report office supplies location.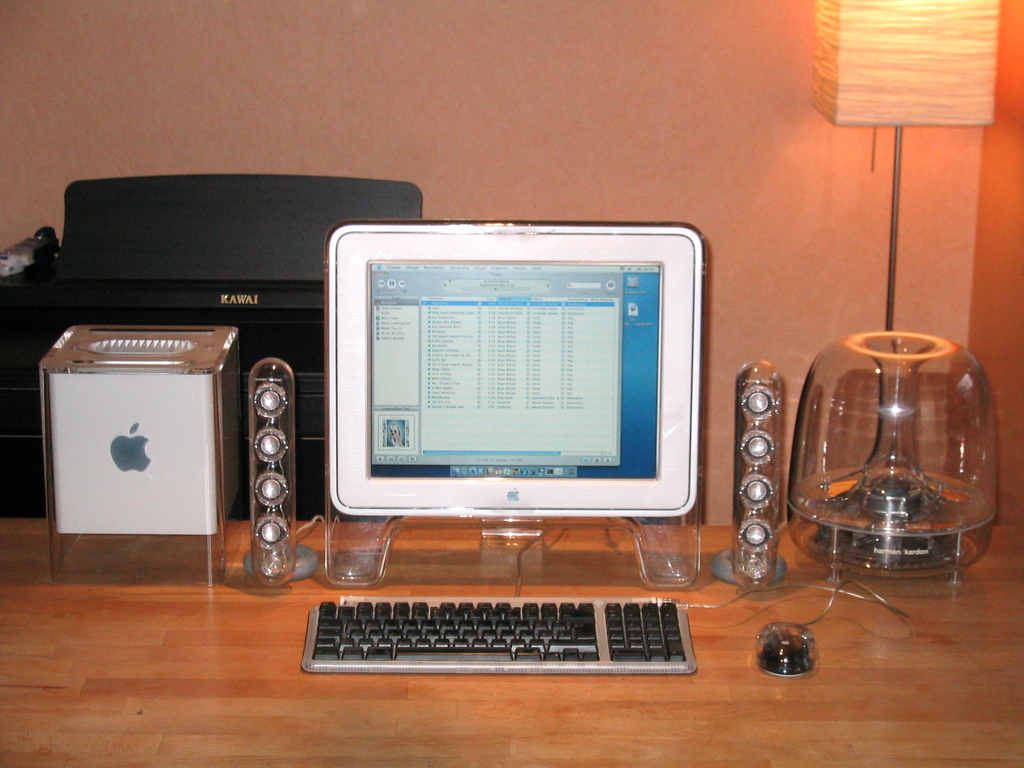
Report: crop(247, 536, 316, 588).
